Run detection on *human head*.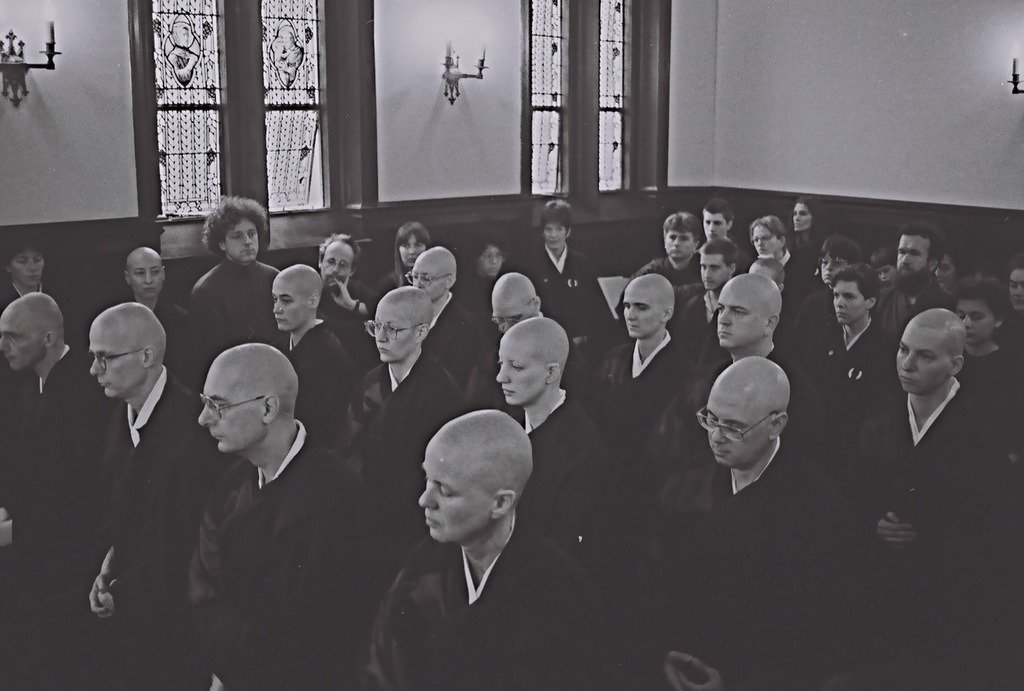
Result: bbox=[621, 274, 675, 342].
